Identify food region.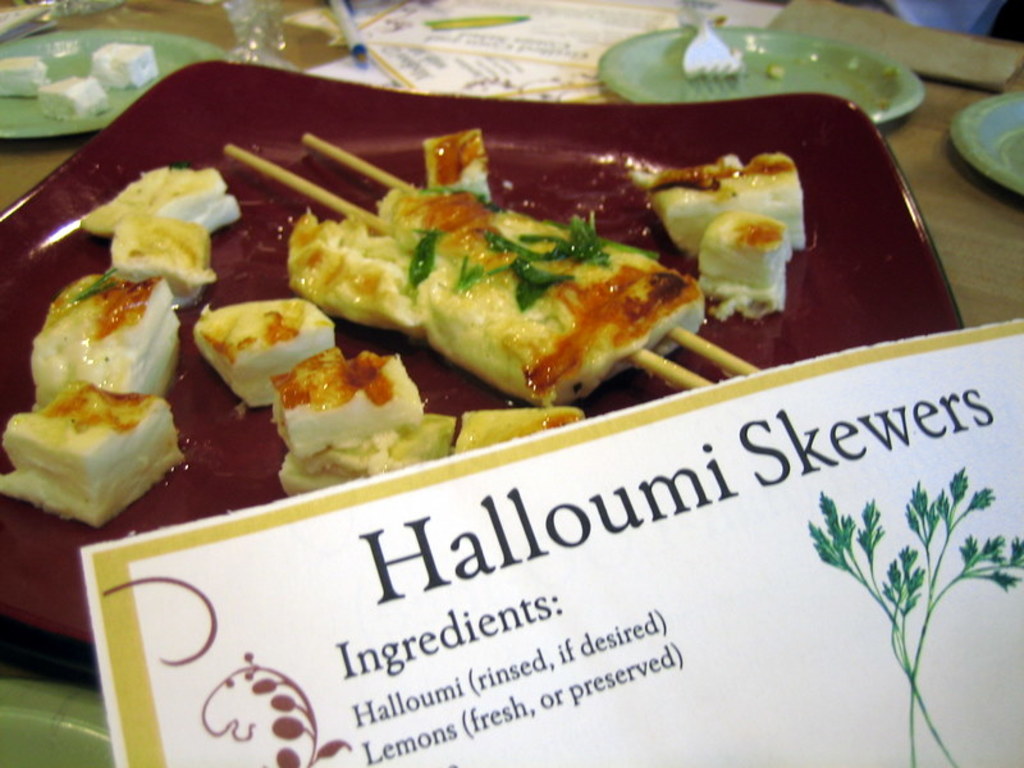
Region: x1=192, y1=296, x2=338, y2=406.
